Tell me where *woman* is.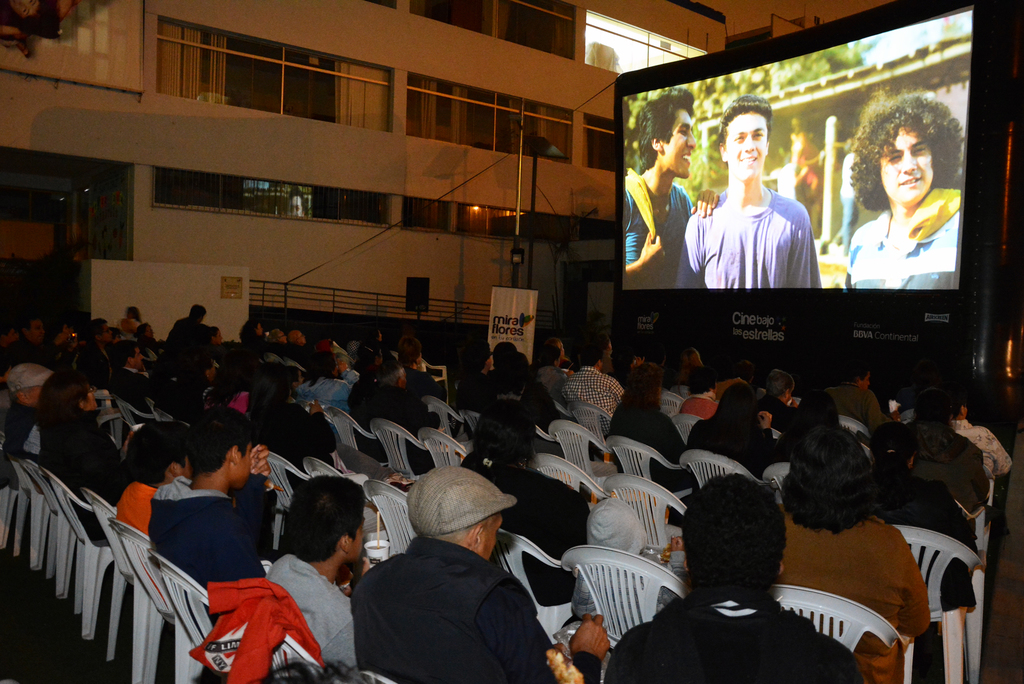
*woman* is at crop(776, 420, 931, 683).
